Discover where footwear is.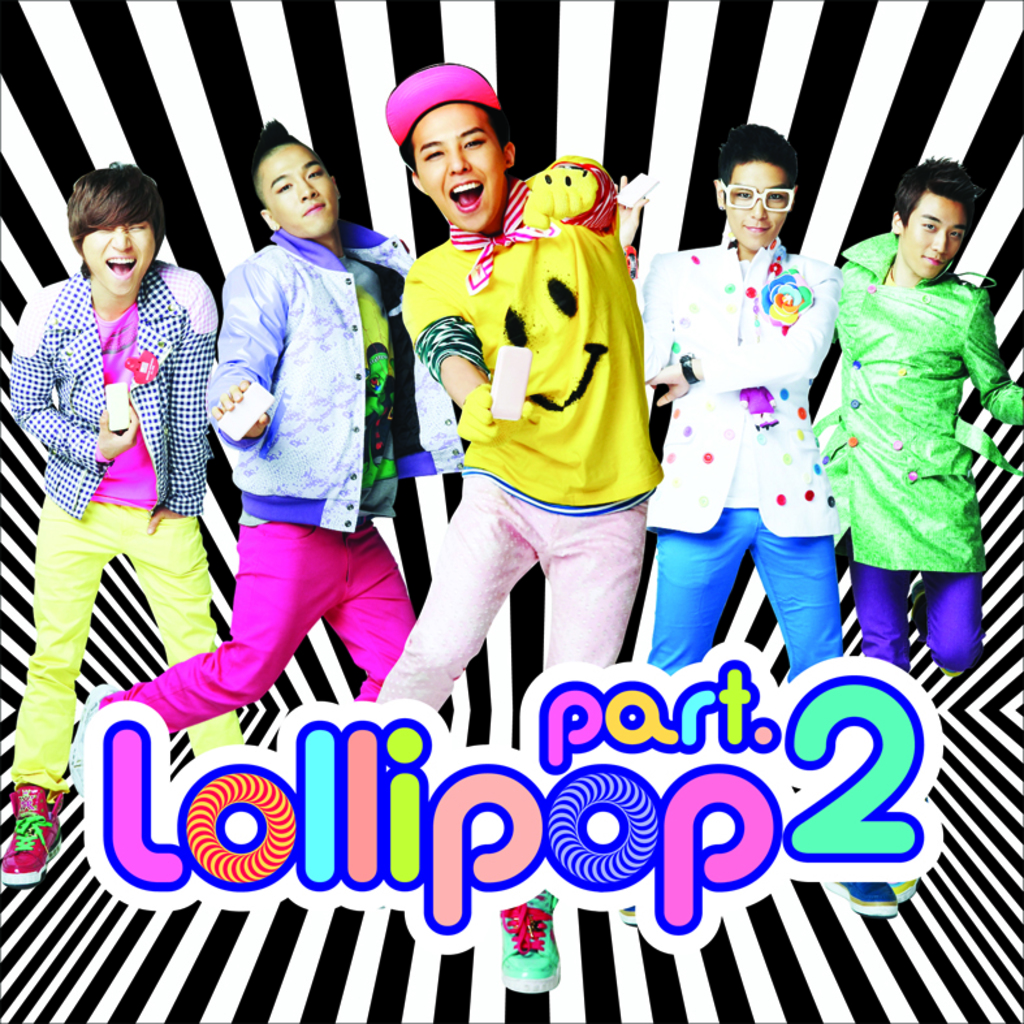
Discovered at bbox=[1, 782, 59, 893].
